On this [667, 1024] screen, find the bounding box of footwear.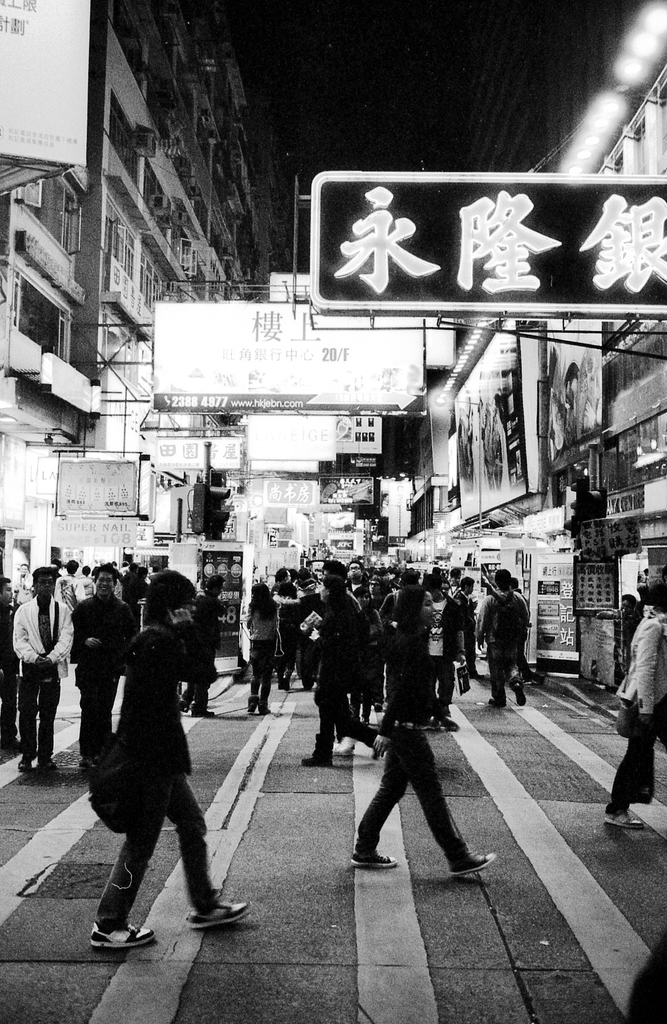
Bounding box: <region>93, 921, 154, 945</region>.
